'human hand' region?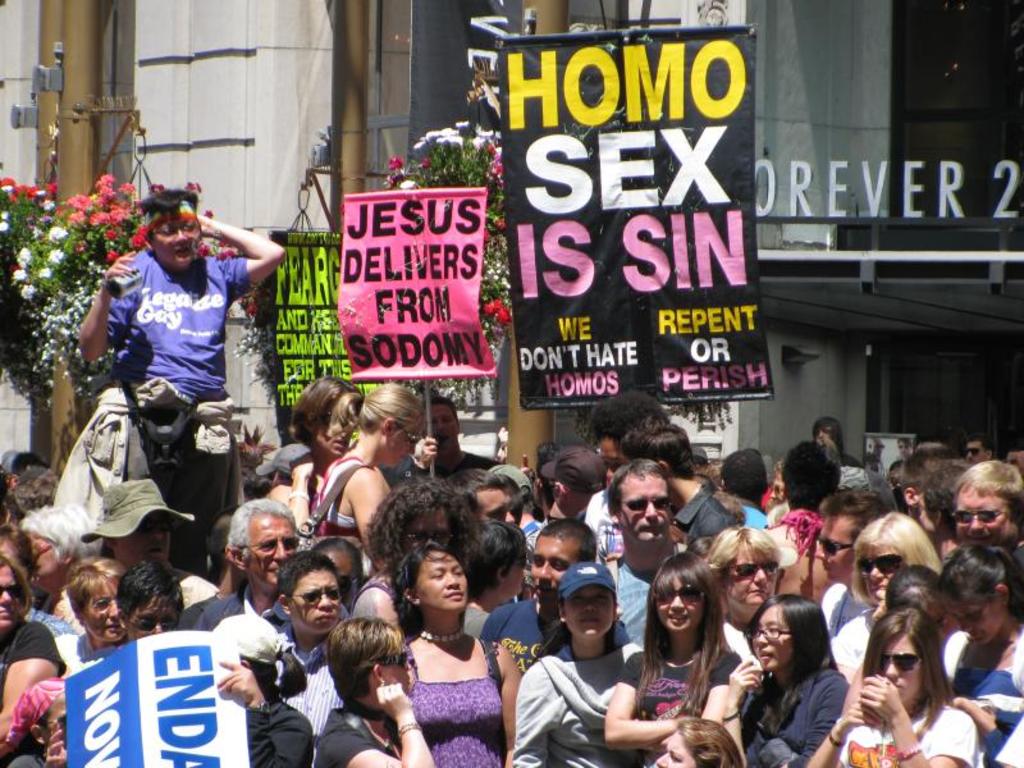
BBox(372, 684, 415, 719)
